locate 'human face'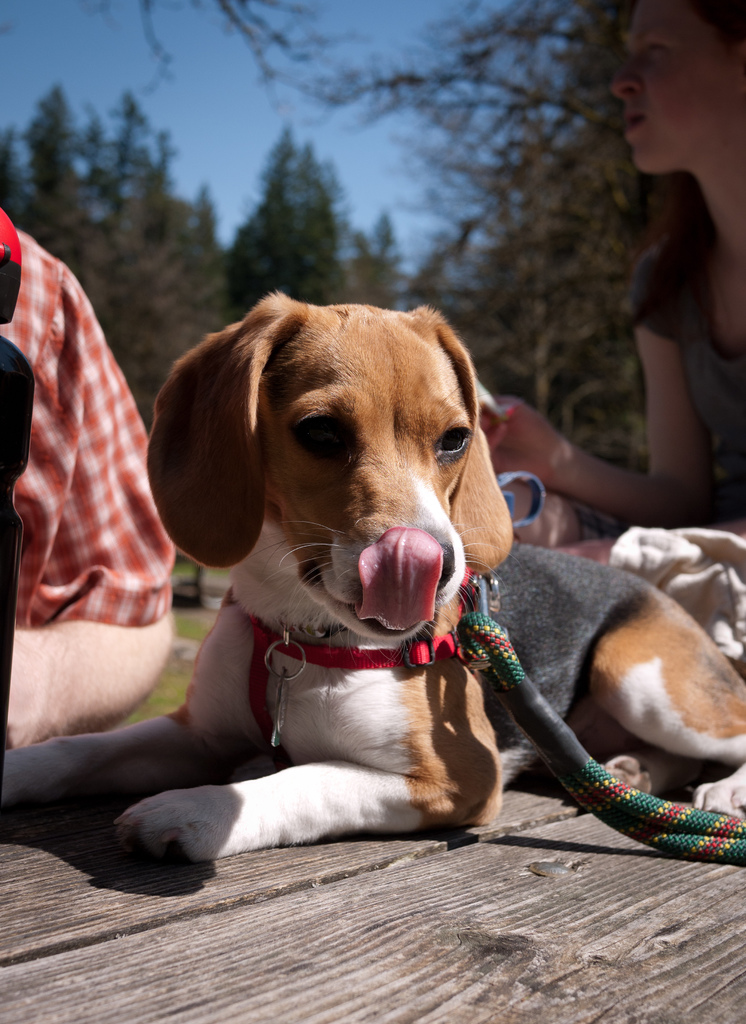
(x1=608, y1=0, x2=745, y2=168)
